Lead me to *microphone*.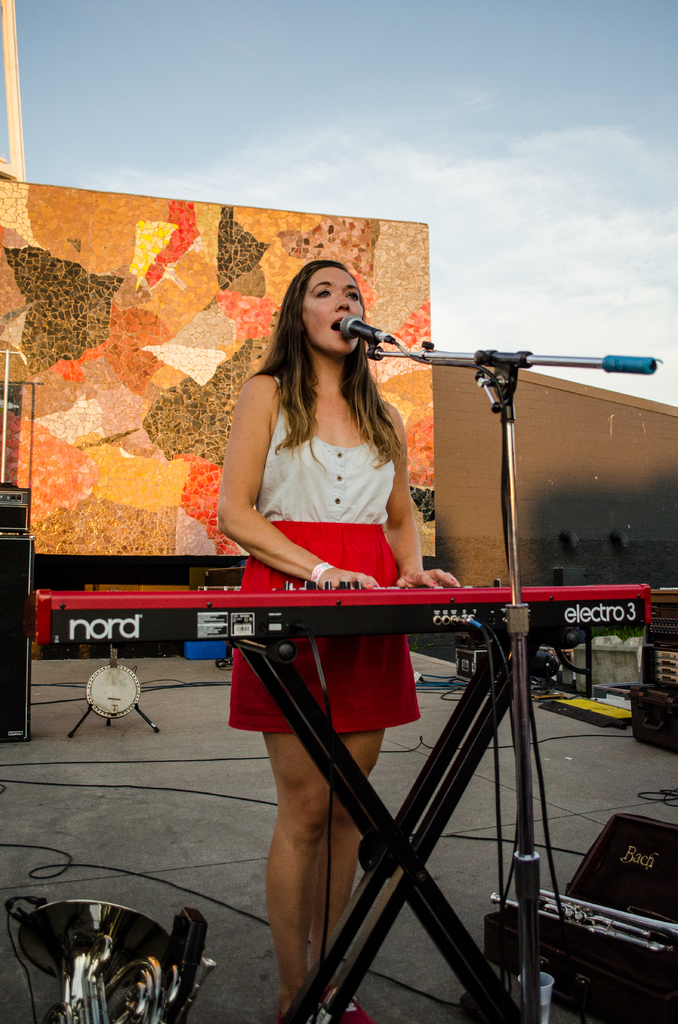
Lead to 335 310 391 344.
